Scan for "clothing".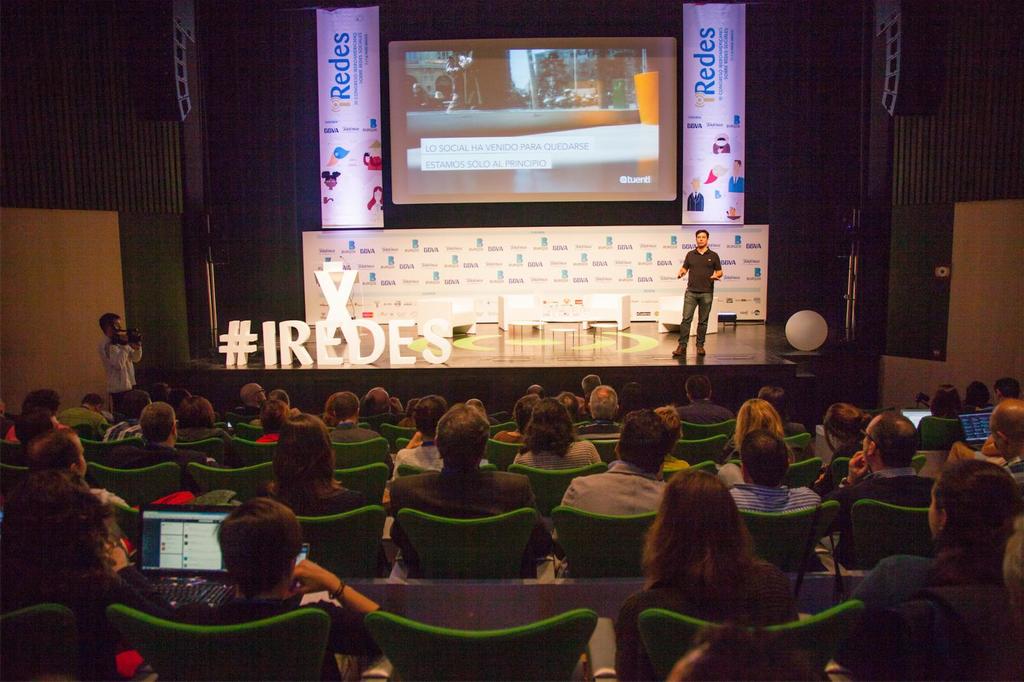
Scan result: 264, 470, 356, 520.
